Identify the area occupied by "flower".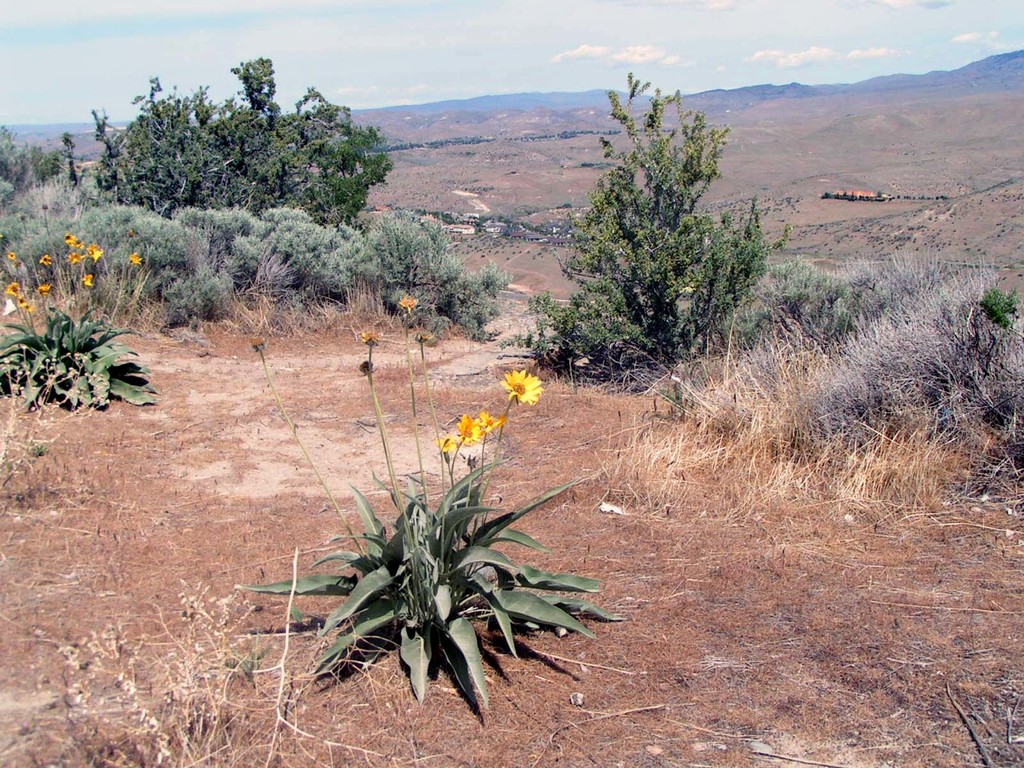
Area: select_region(507, 368, 543, 404).
